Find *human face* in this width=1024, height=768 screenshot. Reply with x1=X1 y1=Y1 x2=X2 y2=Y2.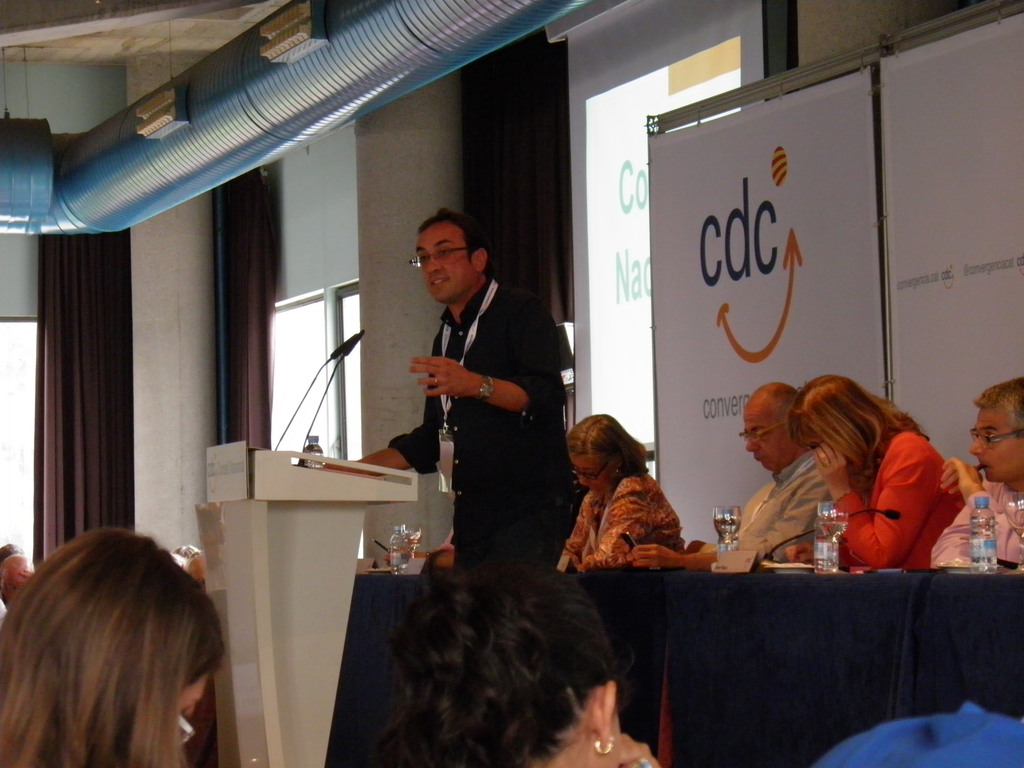
x1=746 y1=410 x2=799 y2=472.
